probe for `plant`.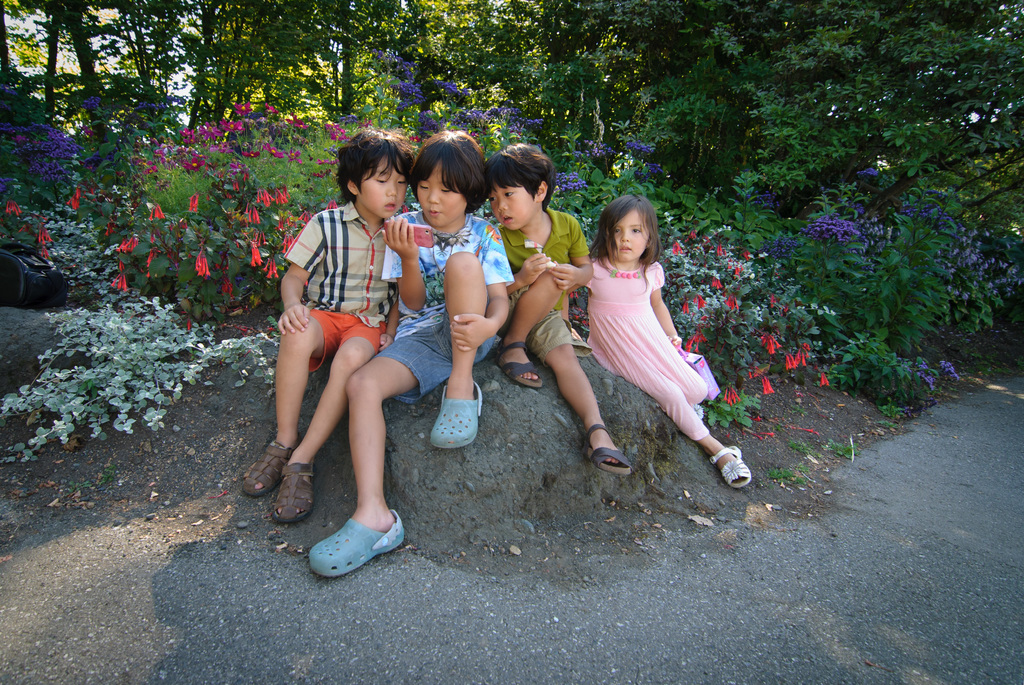
Probe result: [left=828, top=331, right=896, bottom=399].
